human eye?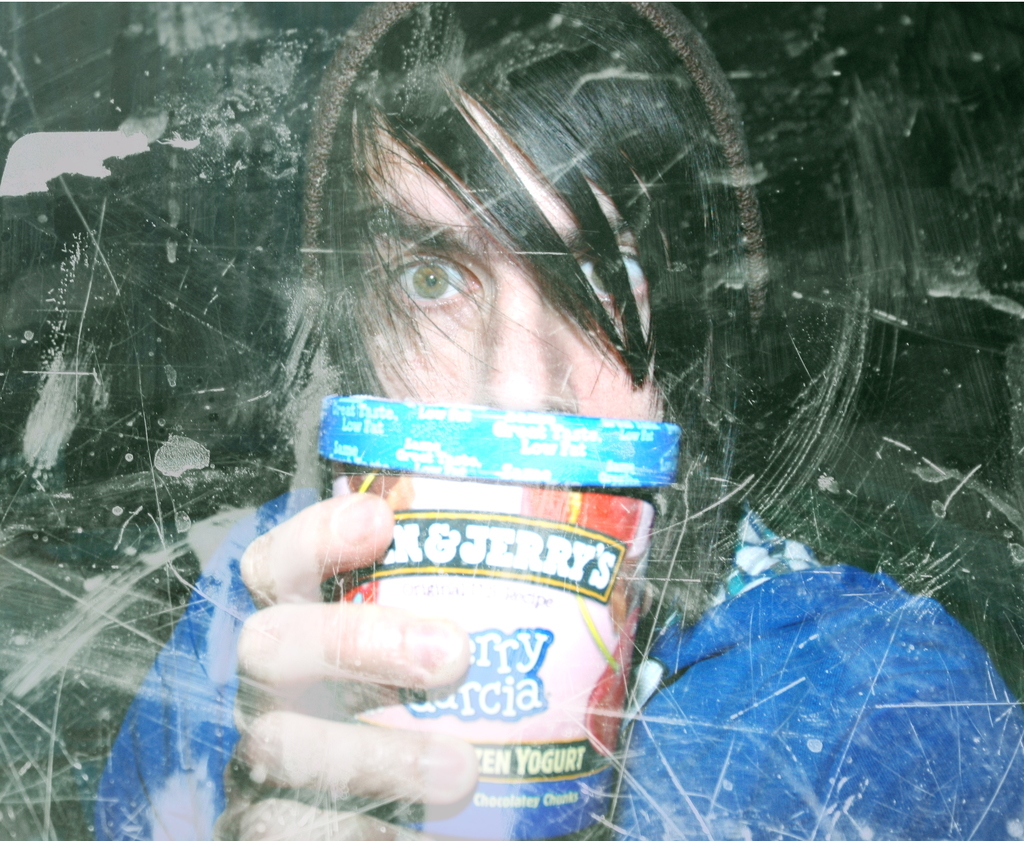
<region>370, 231, 483, 317</region>
